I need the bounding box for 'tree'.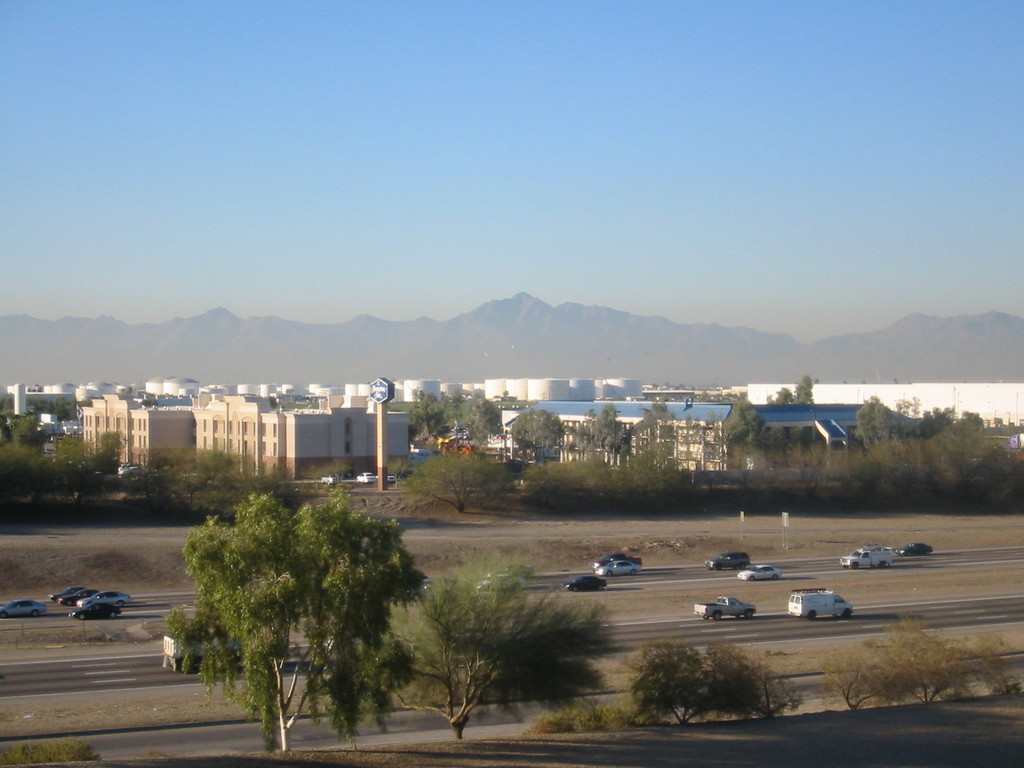
Here it is: <box>173,444,297,508</box>.
